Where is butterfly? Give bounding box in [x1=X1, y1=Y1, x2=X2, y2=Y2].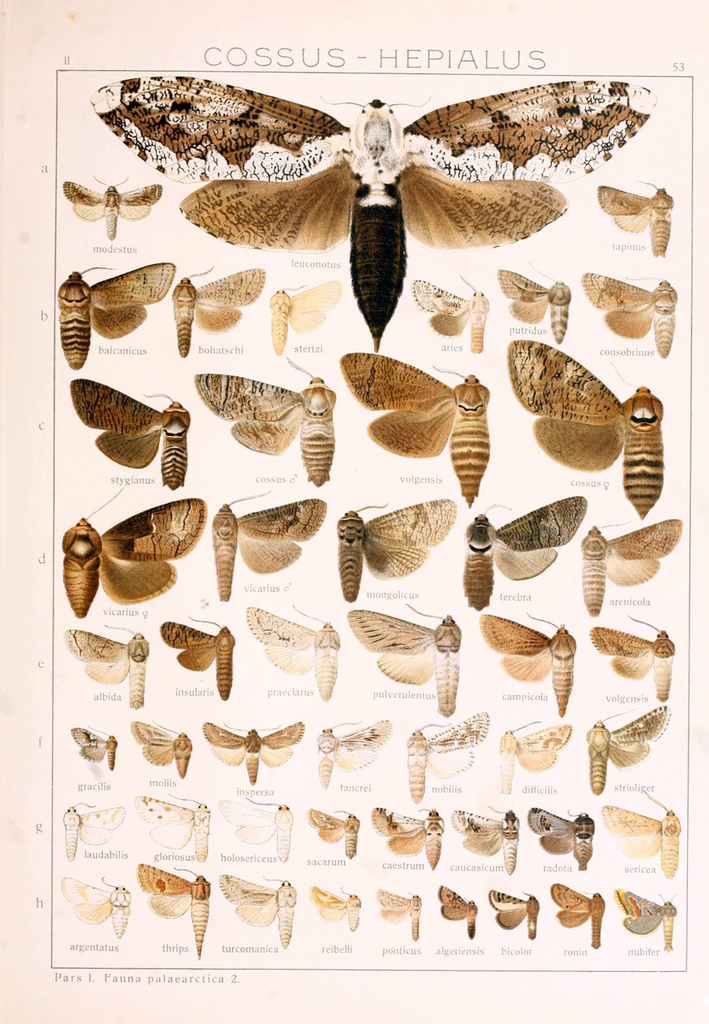
[x1=58, y1=173, x2=165, y2=240].
